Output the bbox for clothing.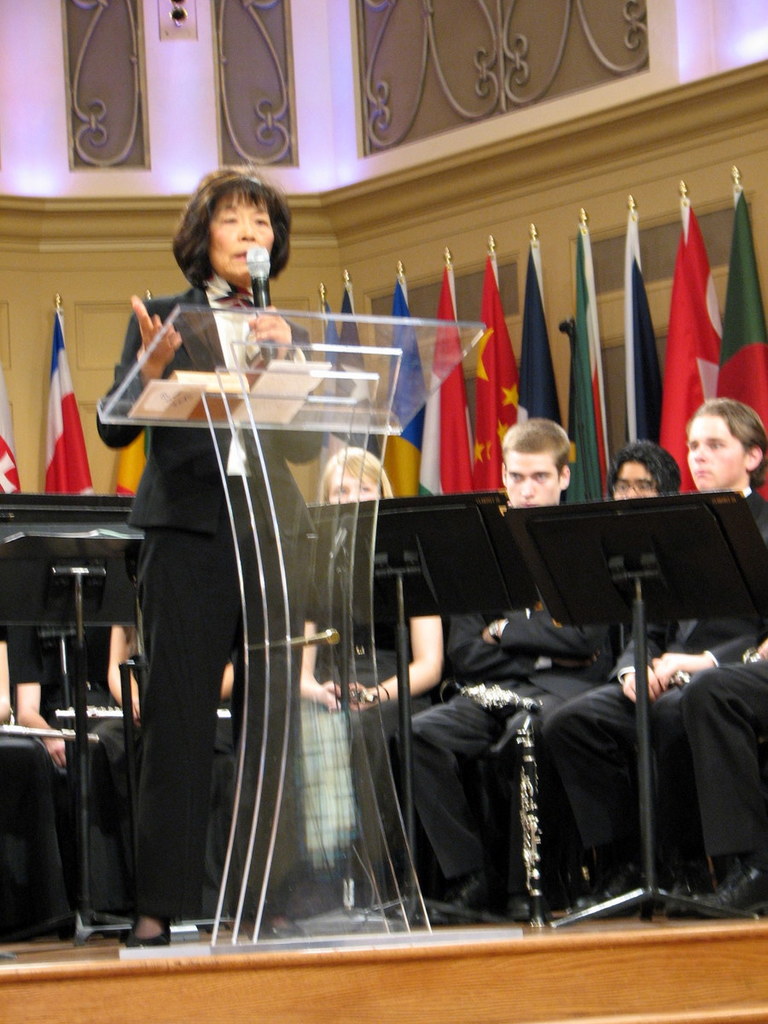
x1=292, y1=582, x2=429, y2=906.
